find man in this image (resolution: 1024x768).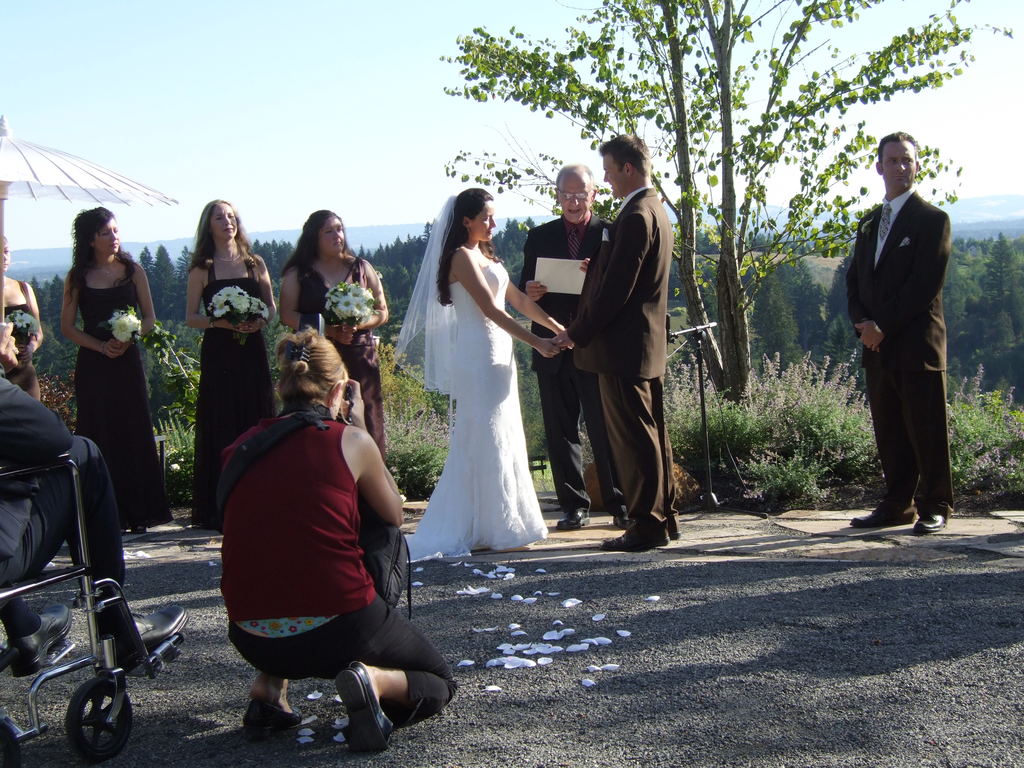
834,125,968,540.
